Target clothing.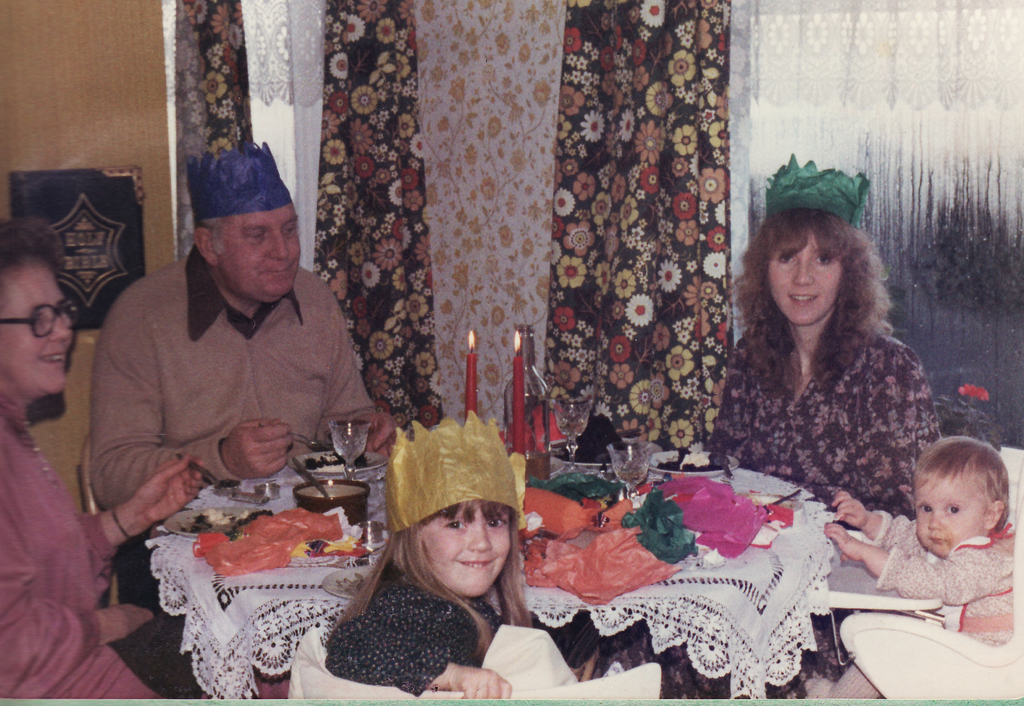
Target region: crop(769, 501, 1023, 704).
